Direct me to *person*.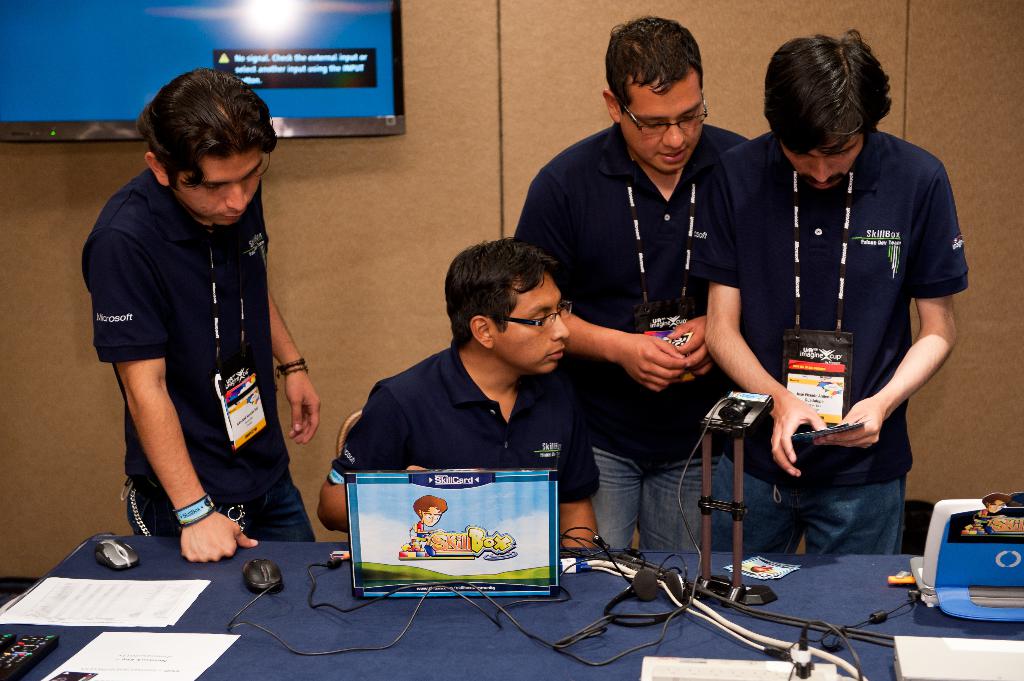
Direction: detection(79, 70, 317, 564).
